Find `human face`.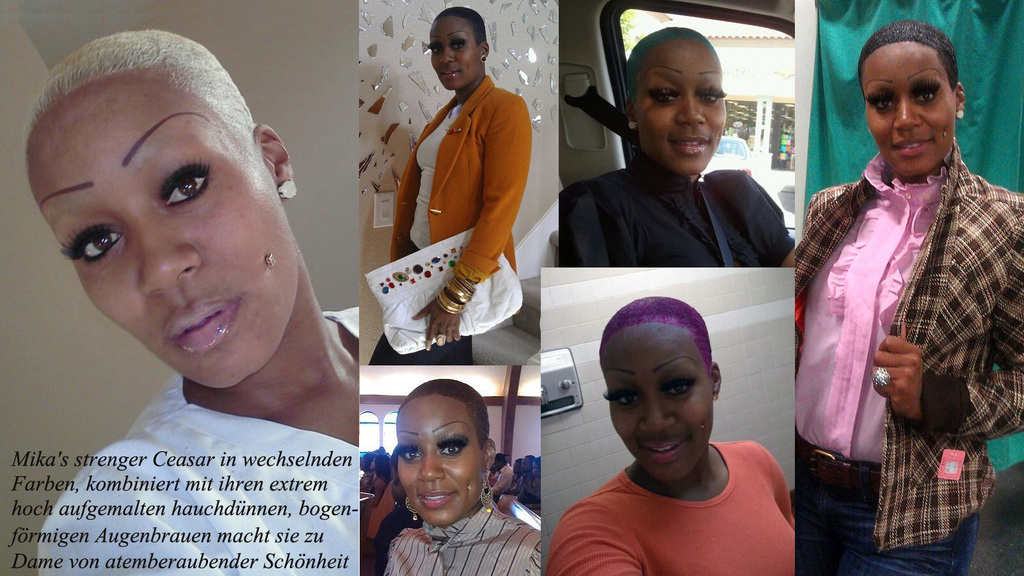
{"left": 865, "top": 46, "right": 953, "bottom": 181}.
